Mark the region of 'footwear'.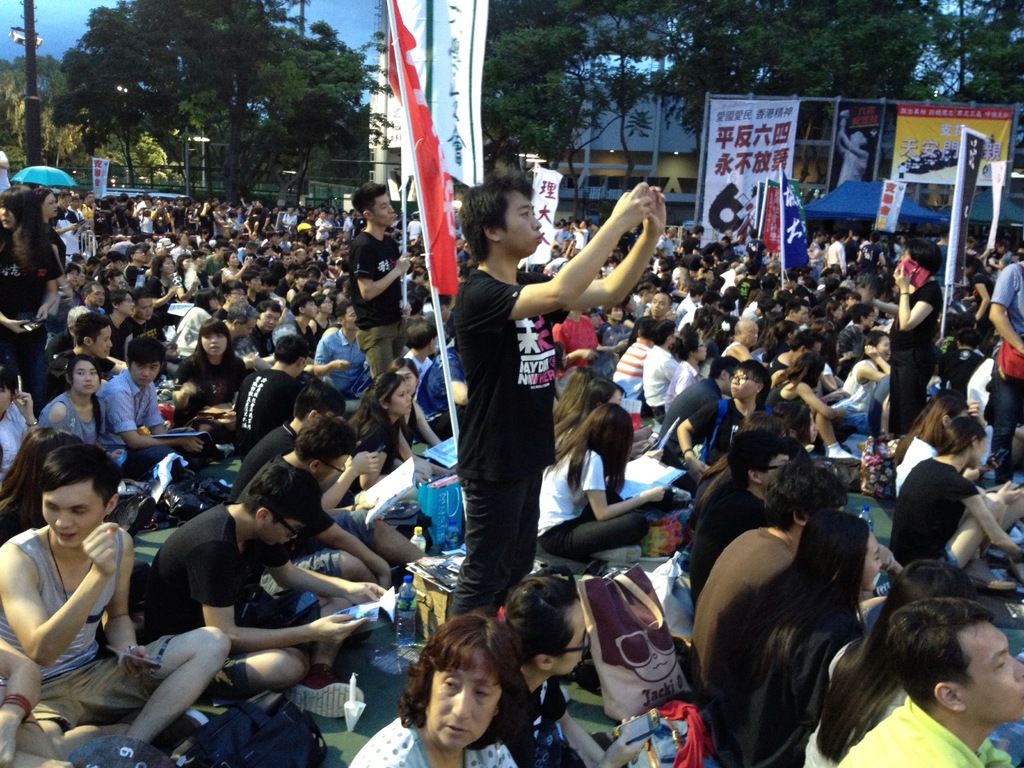
Region: 956/559/1016/595.
